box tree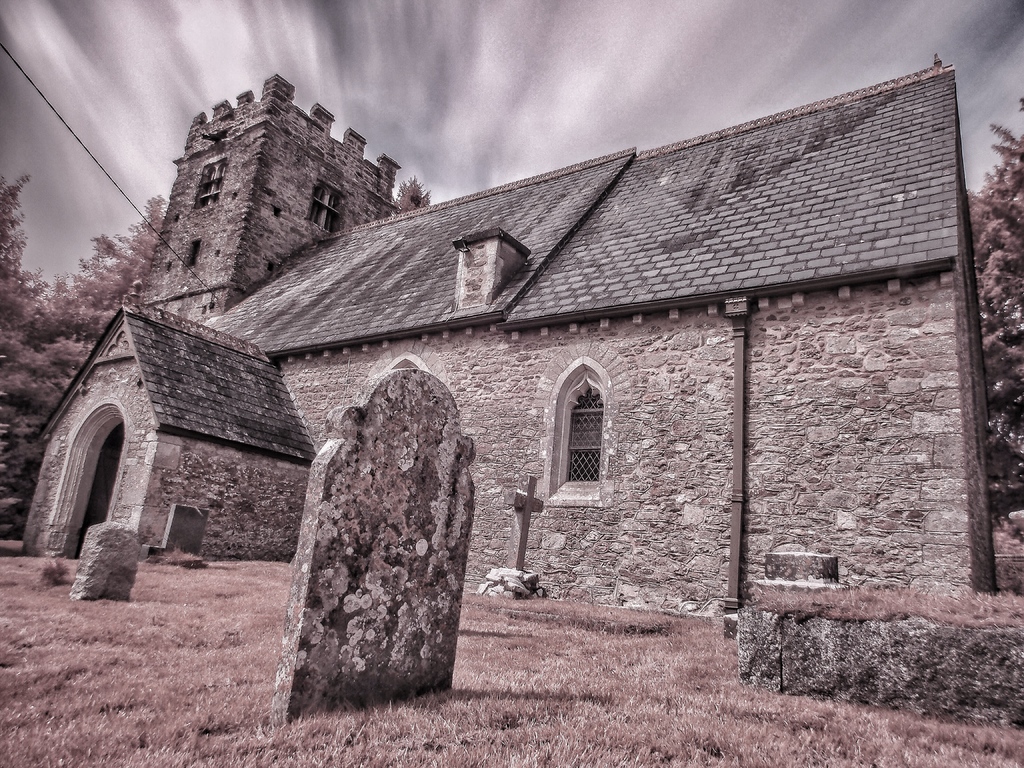
[x1=0, y1=166, x2=109, y2=518]
